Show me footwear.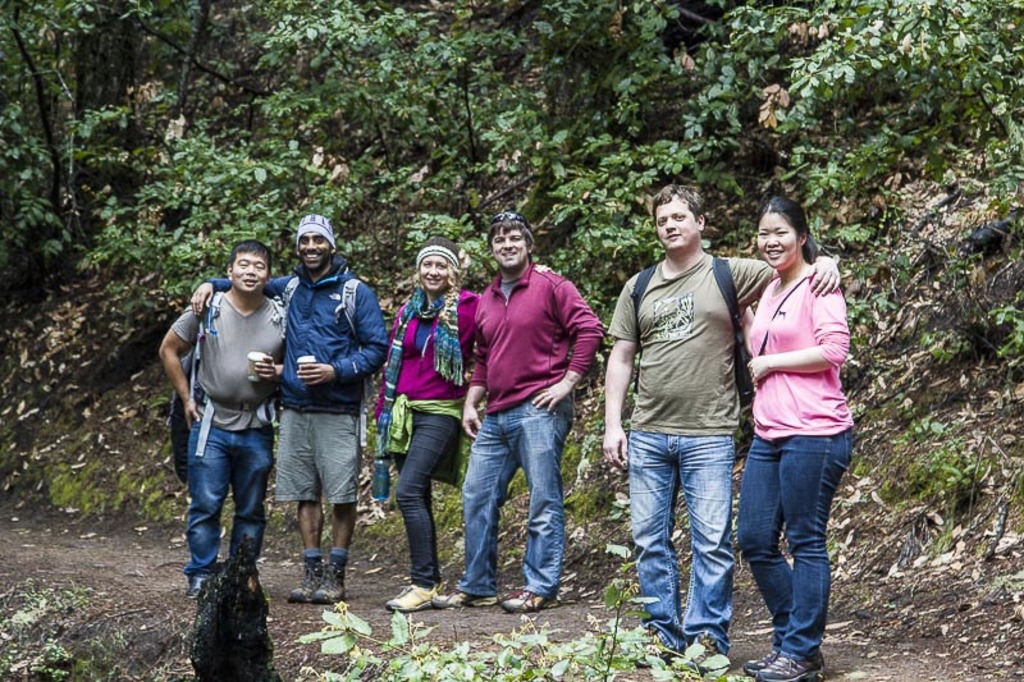
footwear is here: x1=746, y1=646, x2=785, y2=681.
